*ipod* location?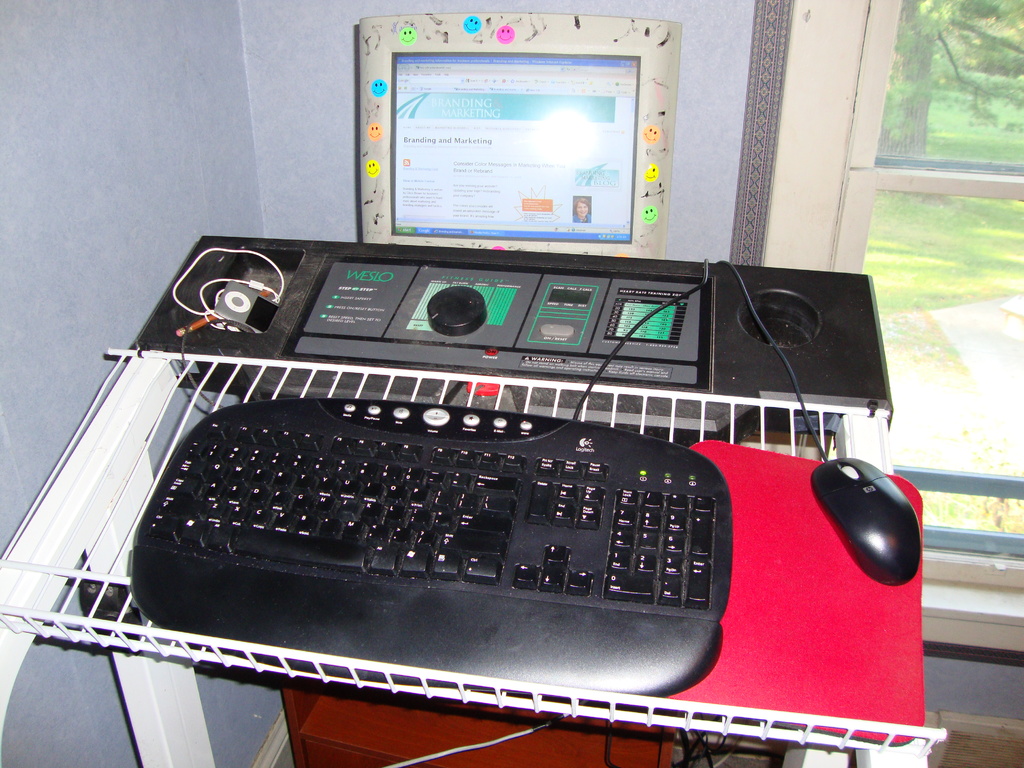
<region>211, 279, 279, 335</region>
